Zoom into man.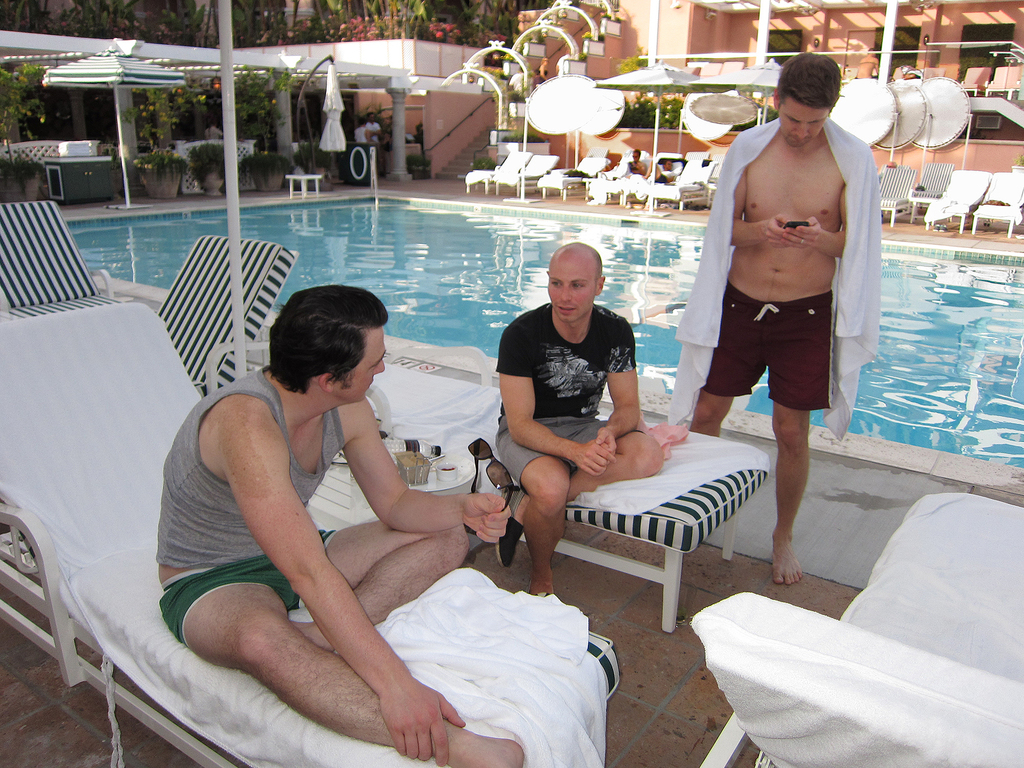
Zoom target: (145,276,527,762).
